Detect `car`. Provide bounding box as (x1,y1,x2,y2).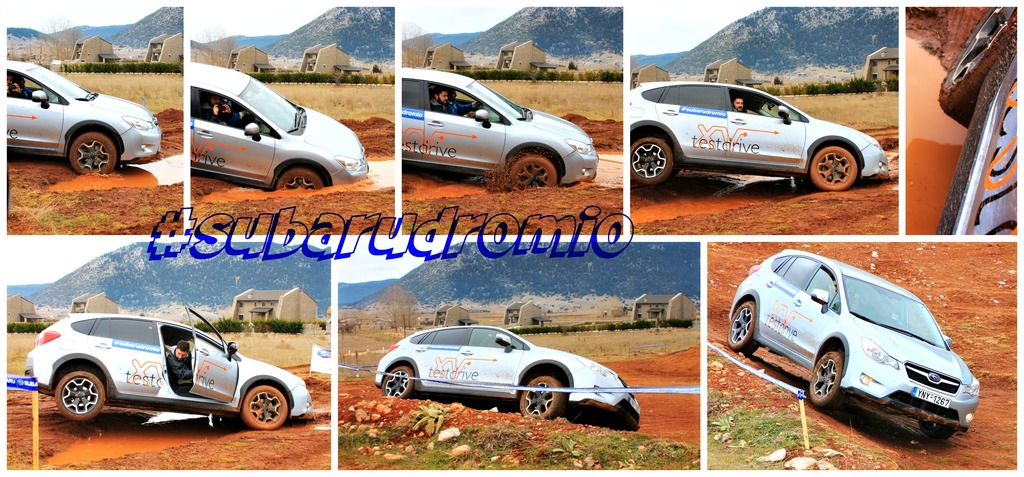
(374,322,645,436).
